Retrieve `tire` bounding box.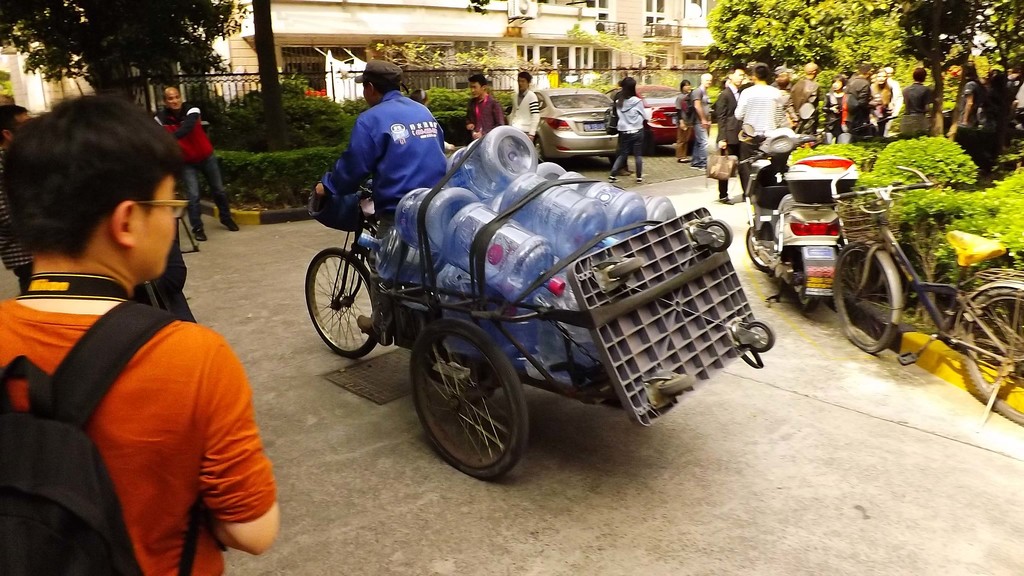
Bounding box: <bbox>746, 319, 774, 356</bbox>.
